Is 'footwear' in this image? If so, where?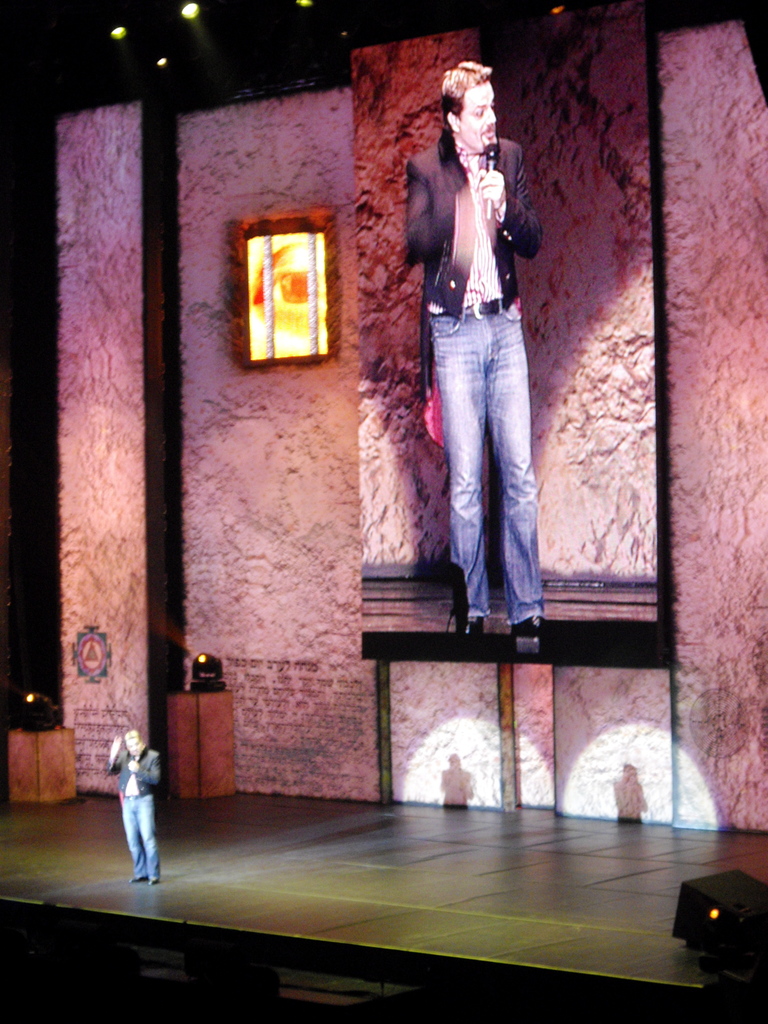
Yes, at l=506, t=611, r=546, b=637.
